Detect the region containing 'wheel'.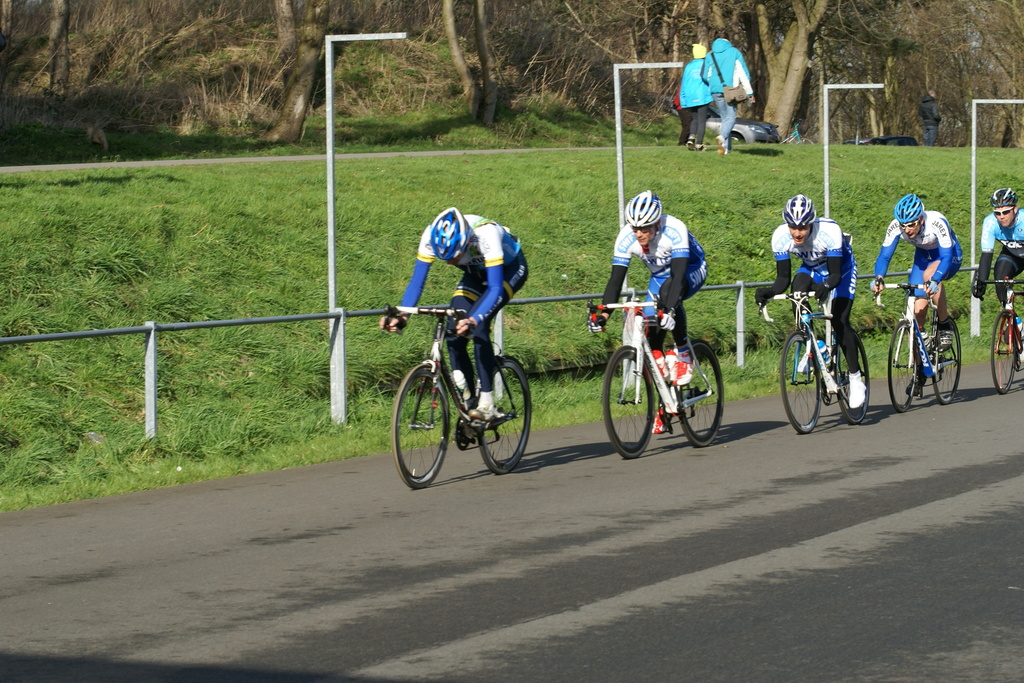
{"x1": 604, "y1": 345, "x2": 655, "y2": 459}.
